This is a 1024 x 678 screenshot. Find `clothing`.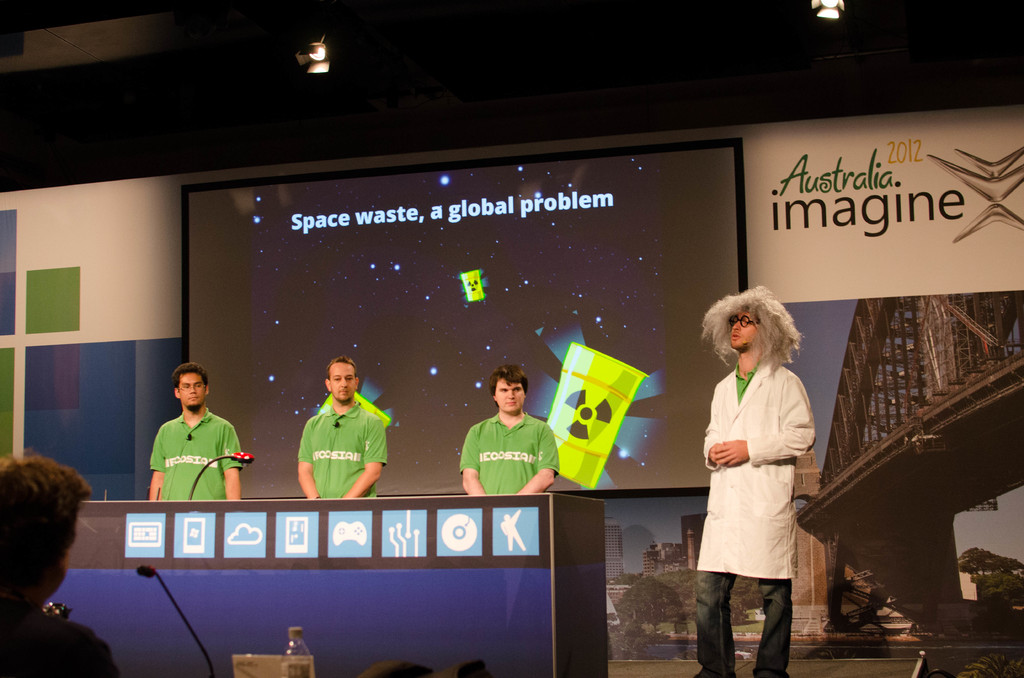
Bounding box: {"x1": 696, "y1": 360, "x2": 813, "y2": 677}.
